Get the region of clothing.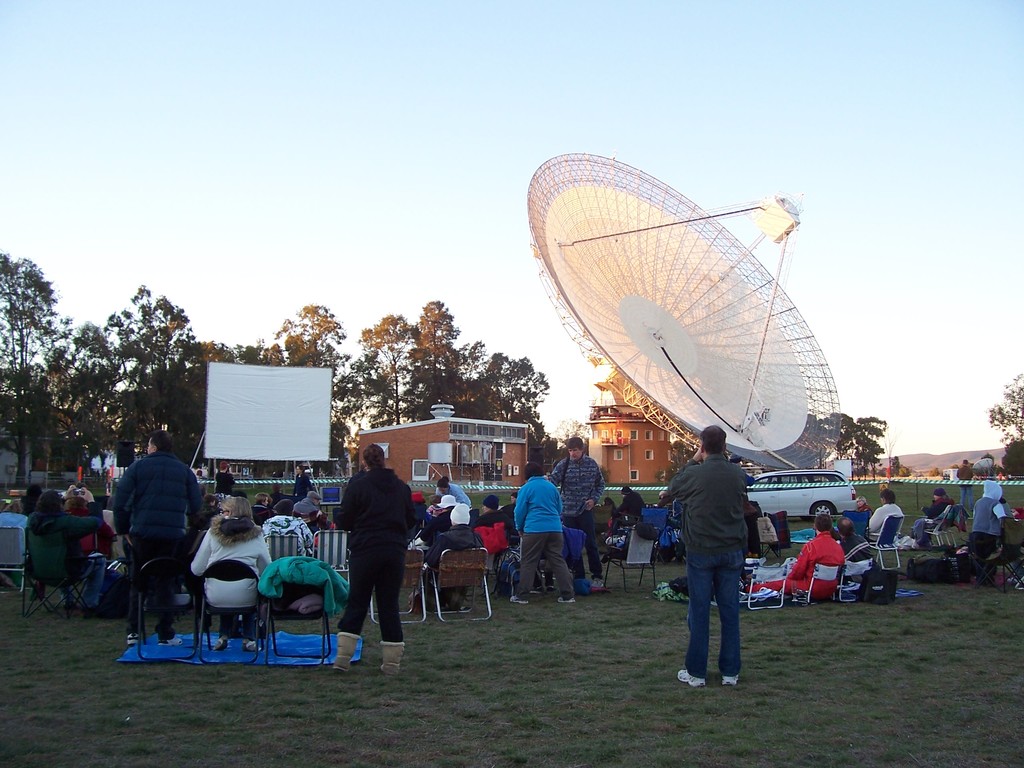
BBox(265, 511, 310, 561).
